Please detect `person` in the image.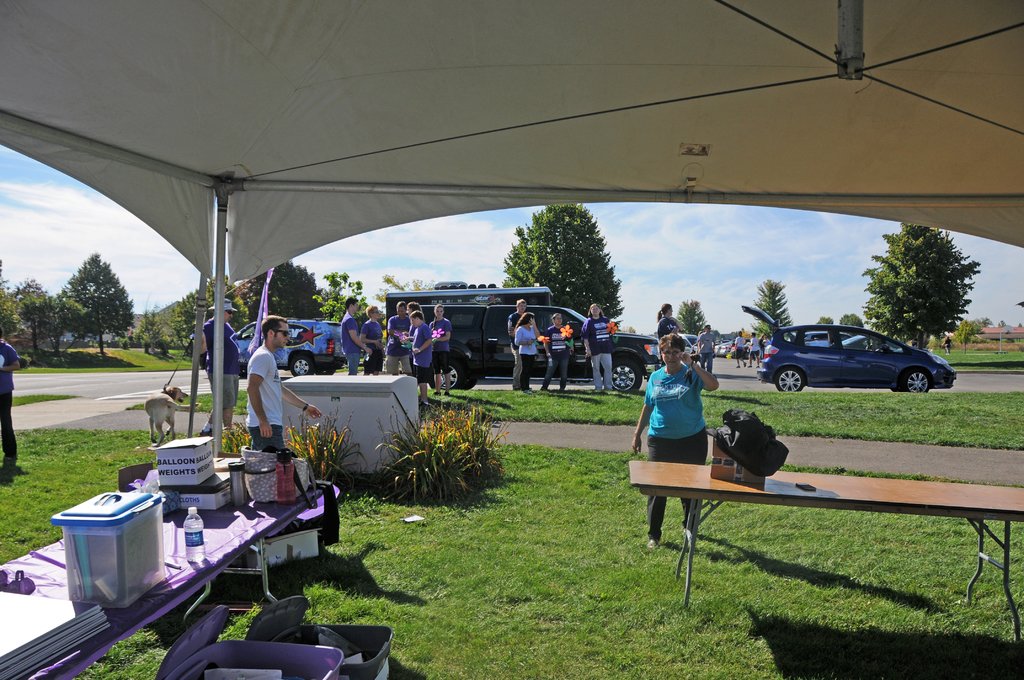
rect(191, 296, 246, 439).
